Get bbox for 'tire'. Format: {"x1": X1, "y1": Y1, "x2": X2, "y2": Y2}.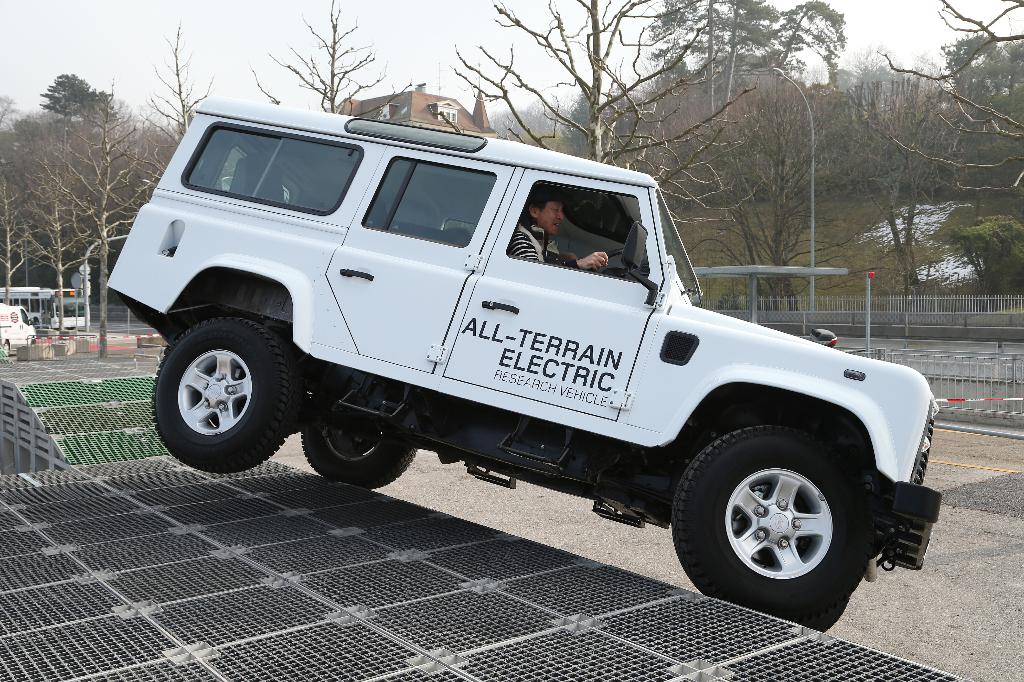
{"x1": 152, "y1": 317, "x2": 300, "y2": 473}.
